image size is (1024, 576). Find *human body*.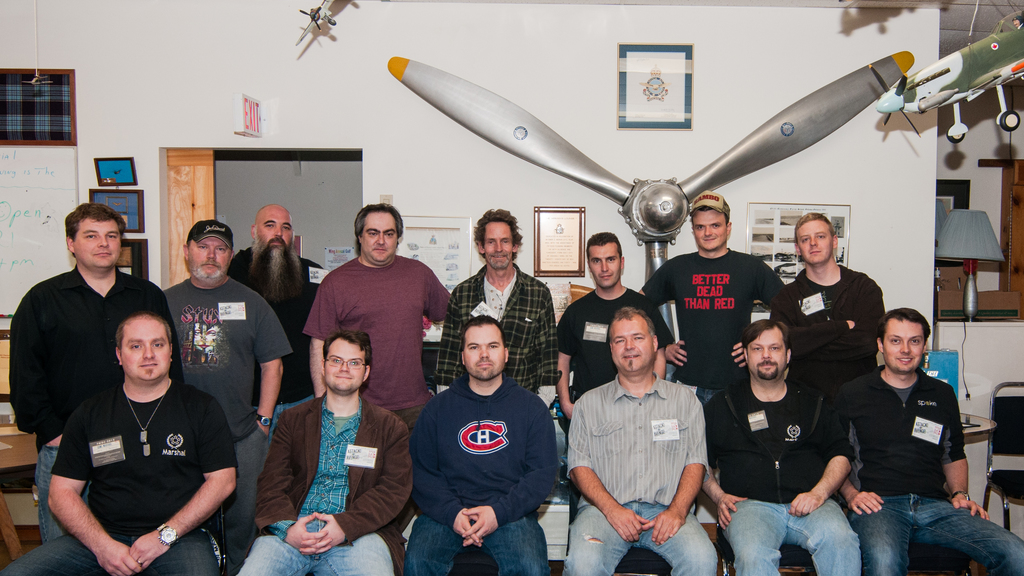
<box>236,390,408,575</box>.
